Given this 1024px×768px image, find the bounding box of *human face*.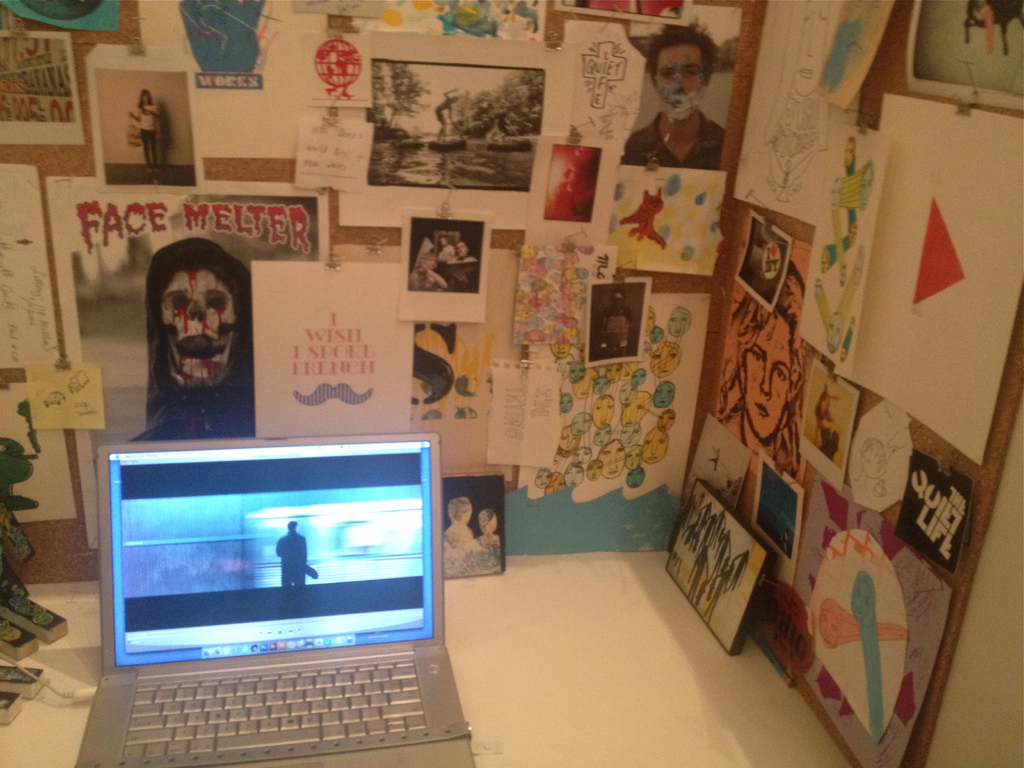
box=[622, 388, 653, 427].
